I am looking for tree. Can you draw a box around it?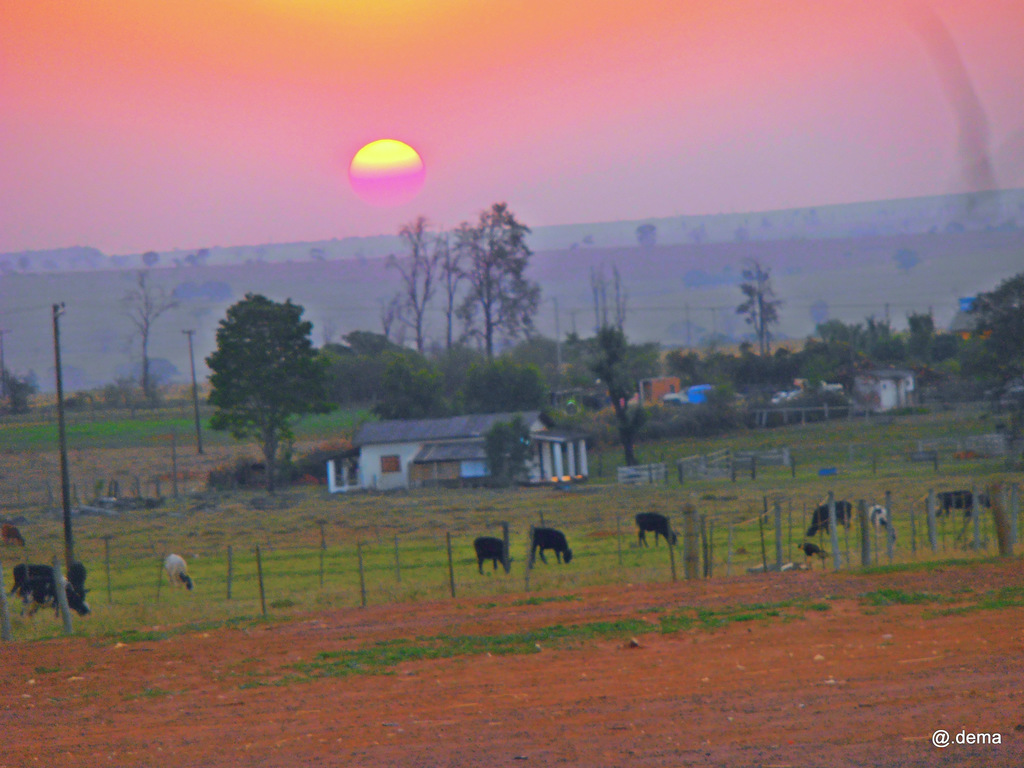
Sure, the bounding box is select_region(304, 323, 451, 447).
